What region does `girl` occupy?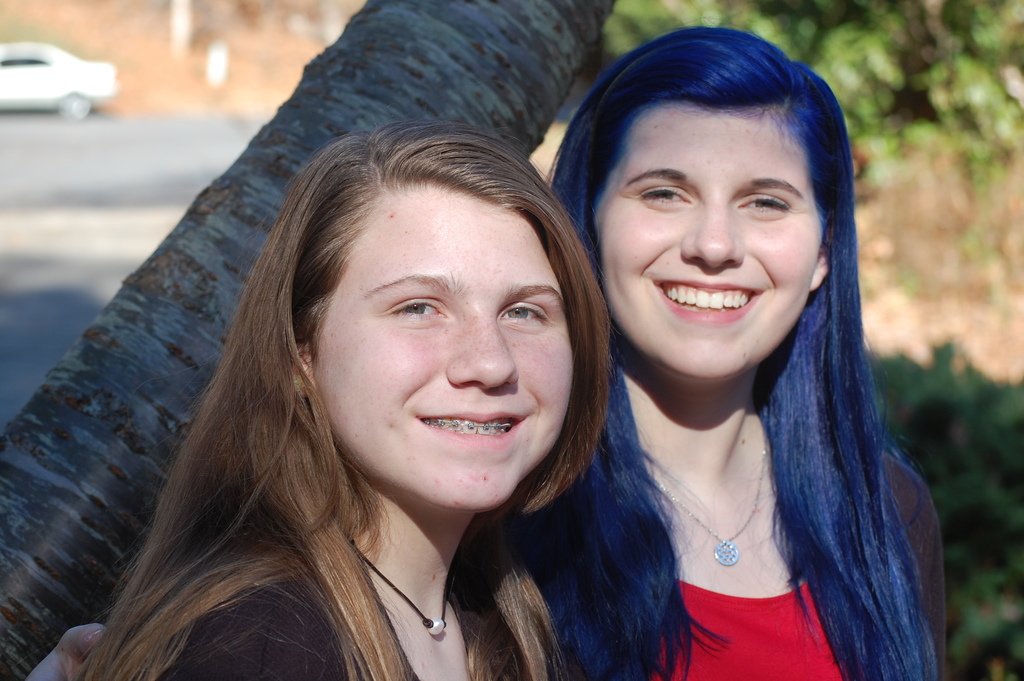
left=68, top=125, right=613, bottom=680.
